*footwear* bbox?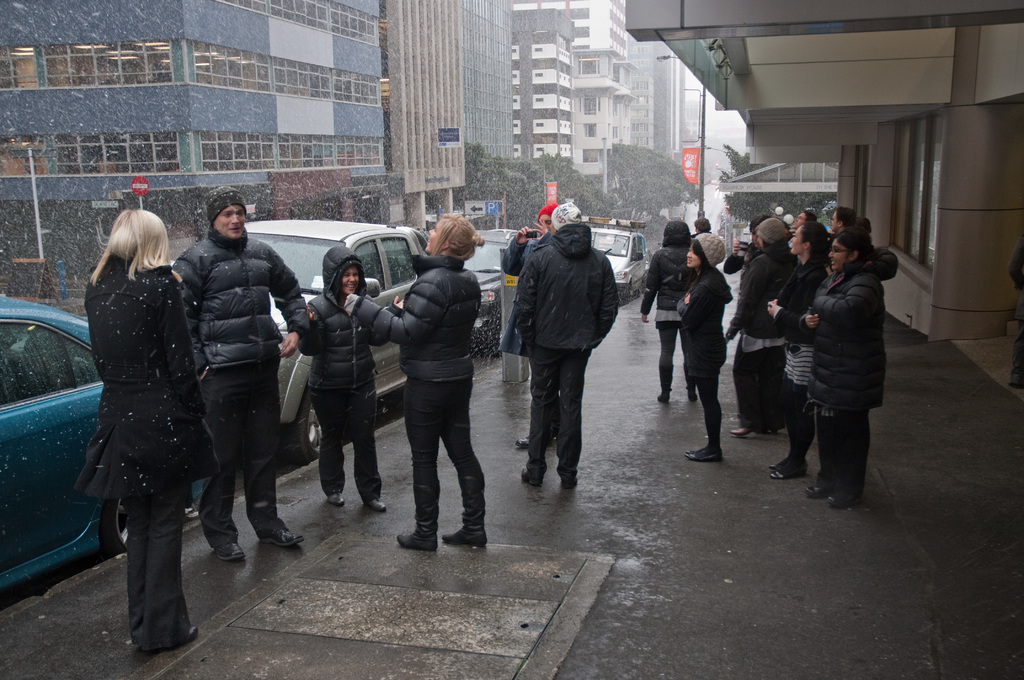
box(559, 478, 579, 489)
